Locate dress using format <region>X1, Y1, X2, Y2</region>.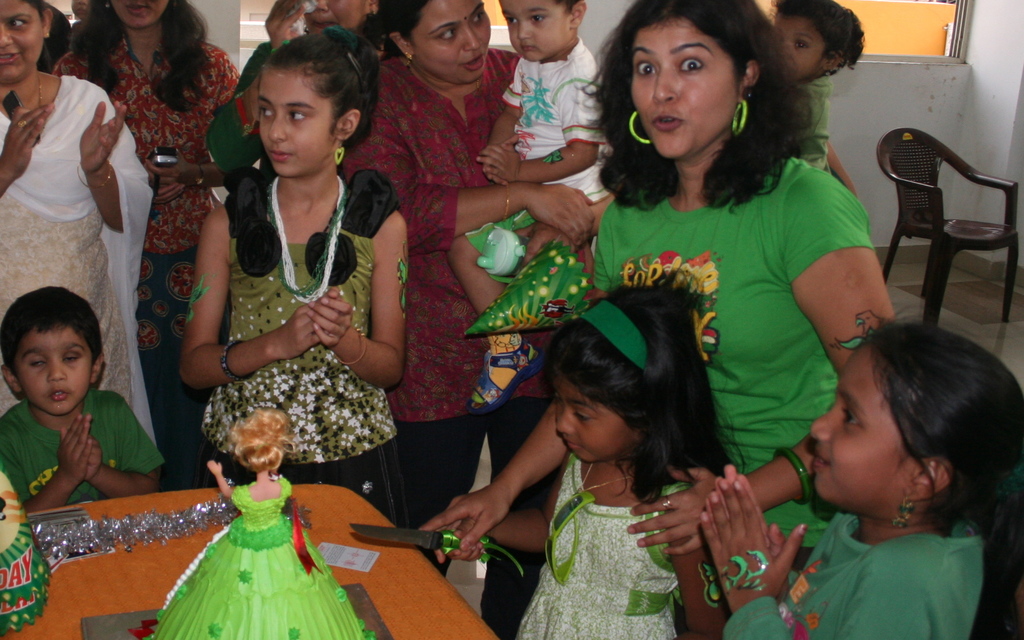
<region>514, 451, 689, 637</region>.
